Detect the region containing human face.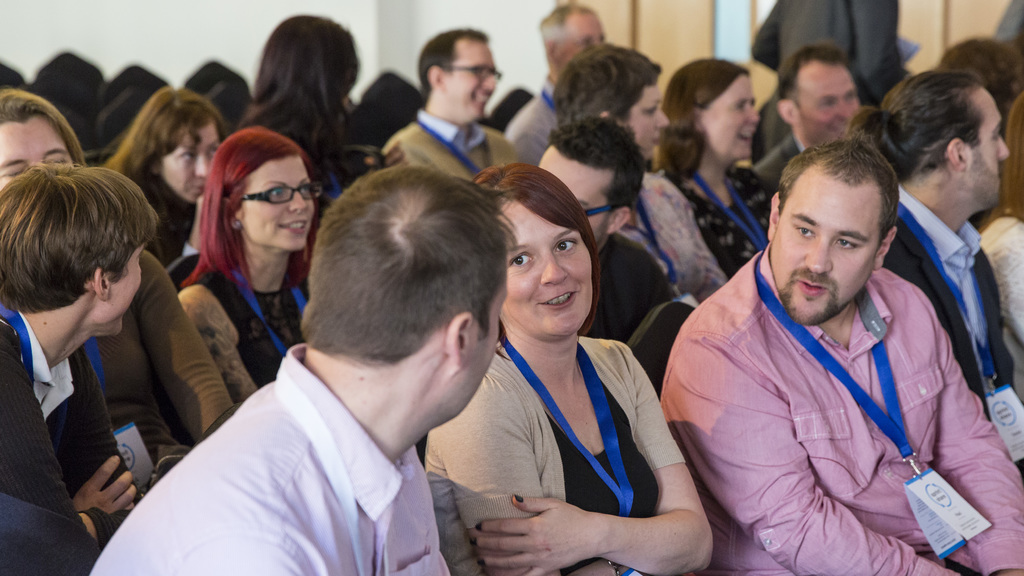
bbox=[767, 166, 881, 324].
